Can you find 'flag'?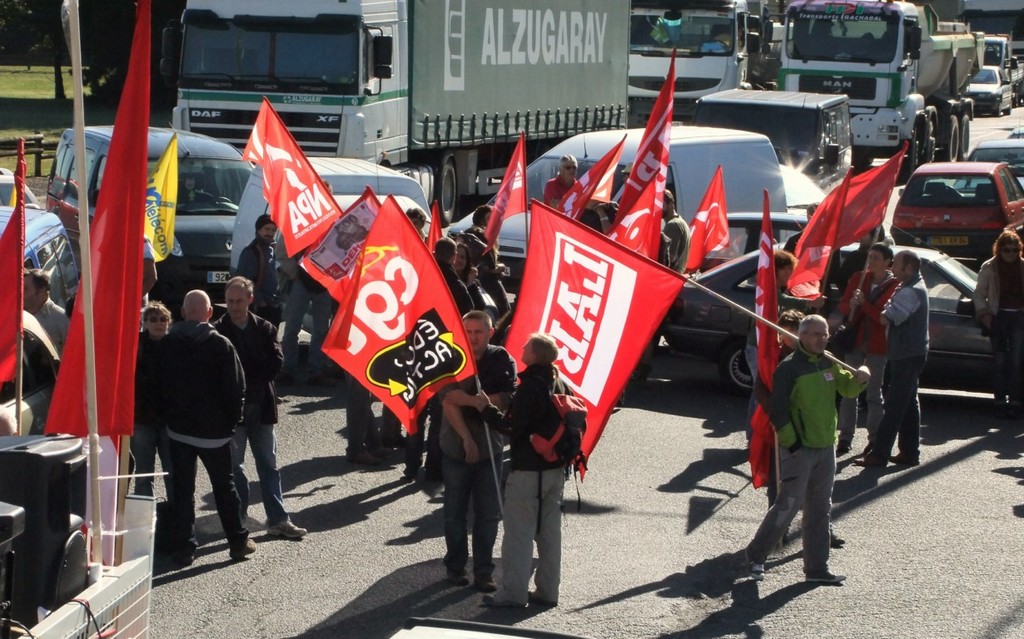
Yes, bounding box: <bbox>508, 200, 694, 479</bbox>.
